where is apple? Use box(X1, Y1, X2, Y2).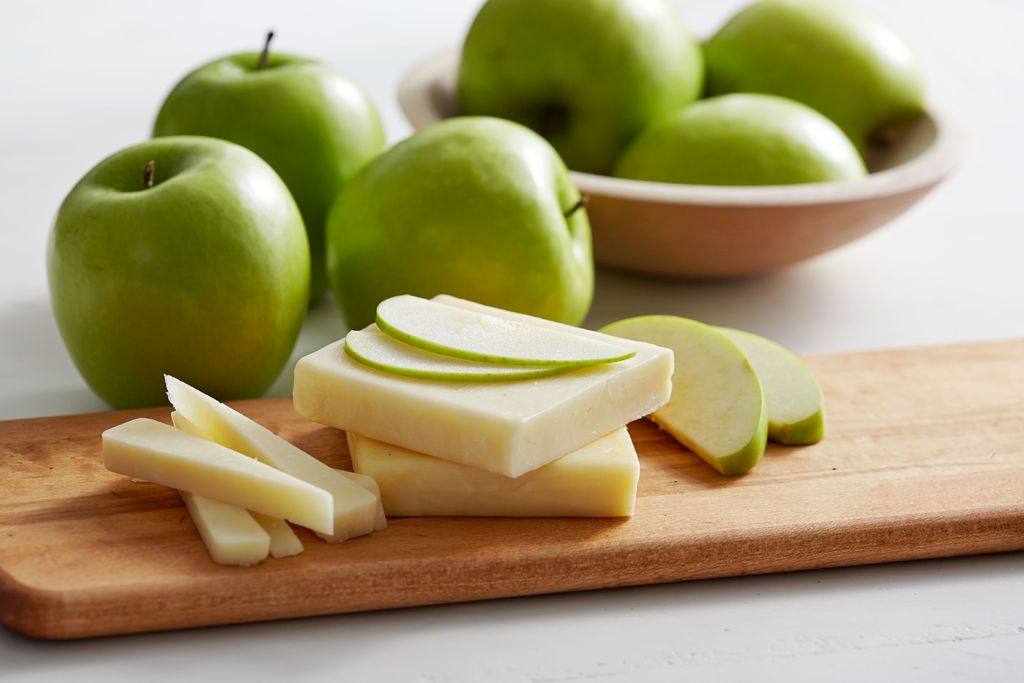
box(371, 291, 631, 363).
